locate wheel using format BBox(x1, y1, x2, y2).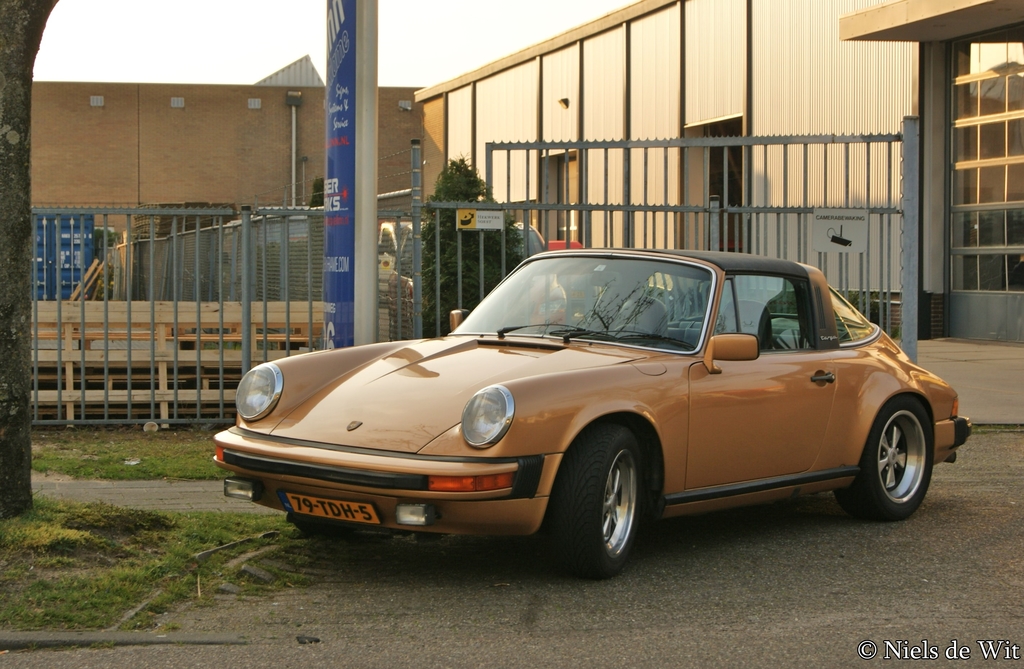
BBox(291, 518, 384, 546).
